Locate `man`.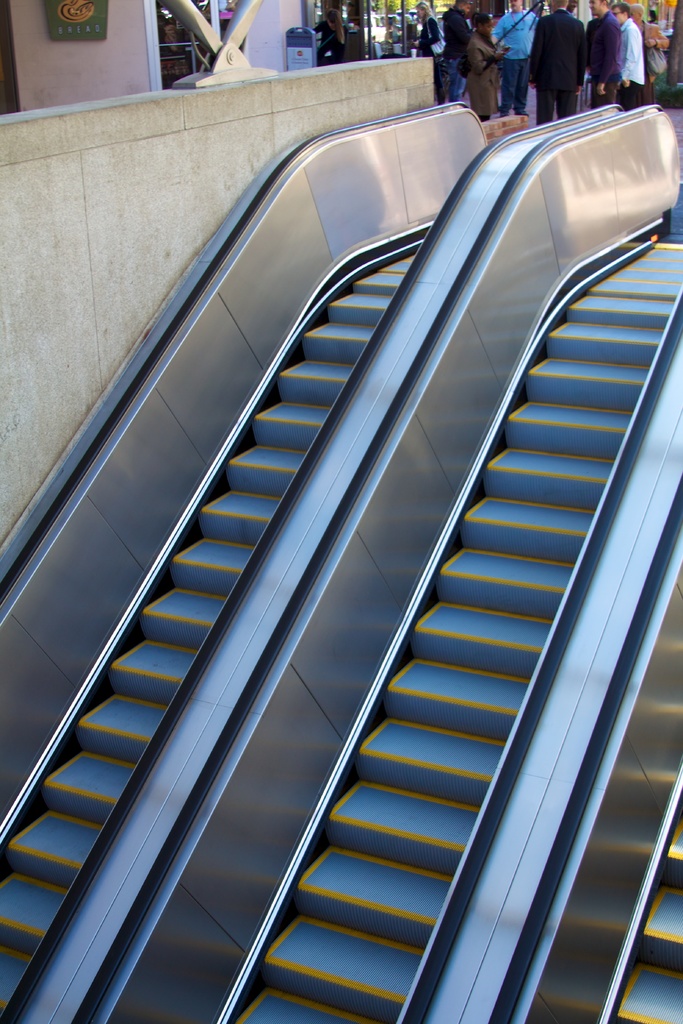
Bounding box: 531, 0, 586, 123.
